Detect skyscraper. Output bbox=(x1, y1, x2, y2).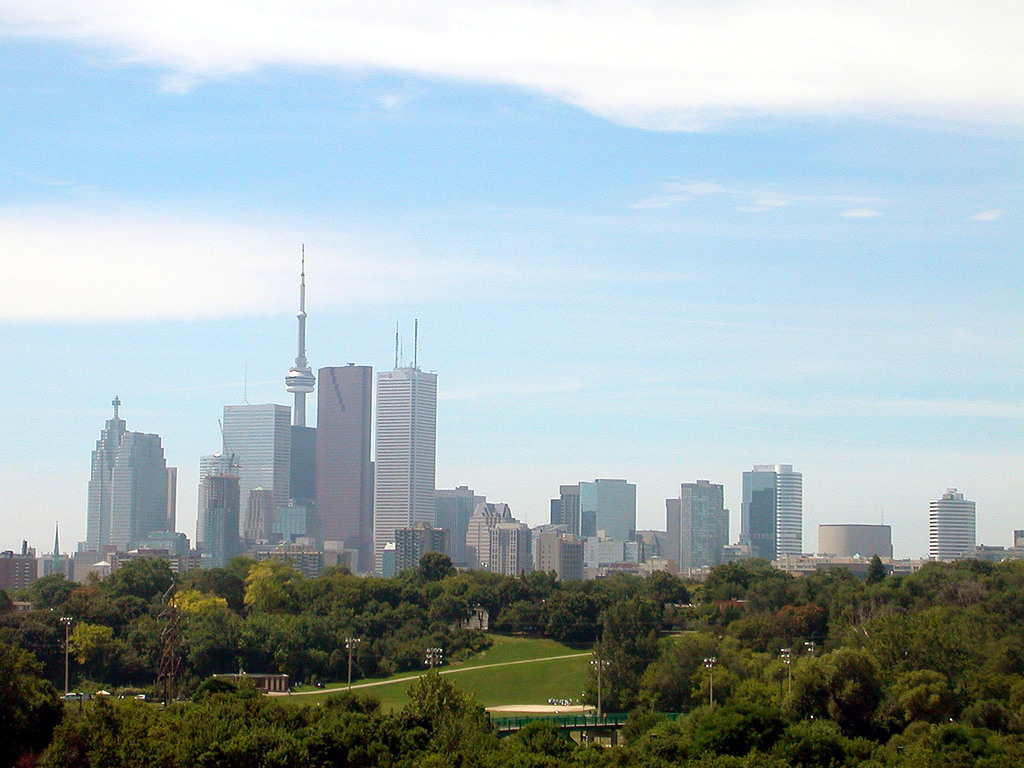
bbox=(314, 364, 369, 573).
